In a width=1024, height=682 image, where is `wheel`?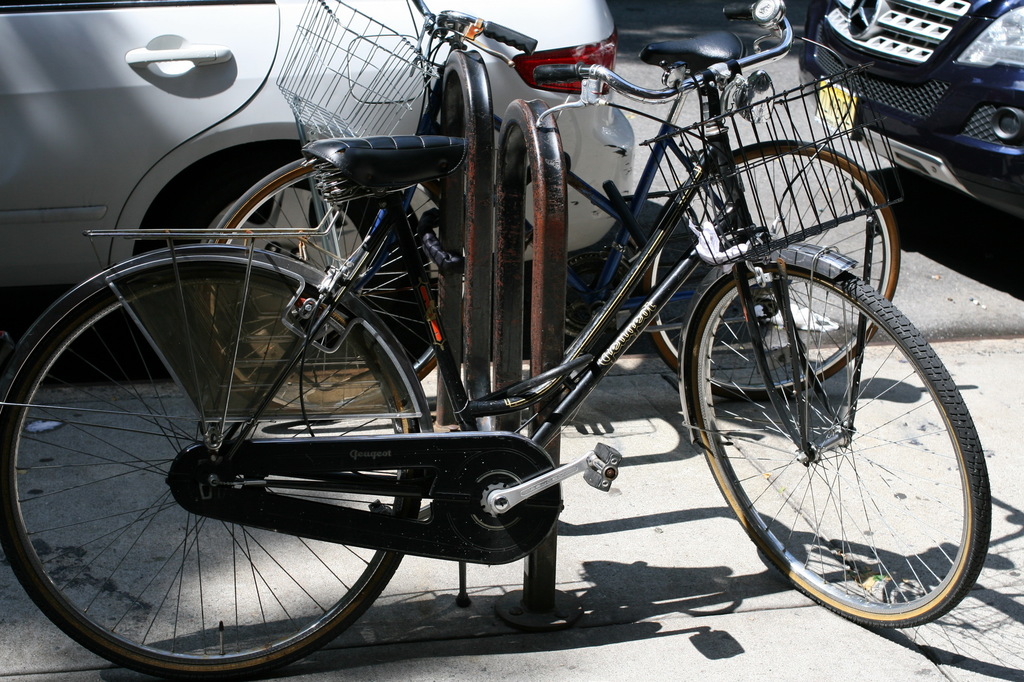
[687, 263, 990, 629].
